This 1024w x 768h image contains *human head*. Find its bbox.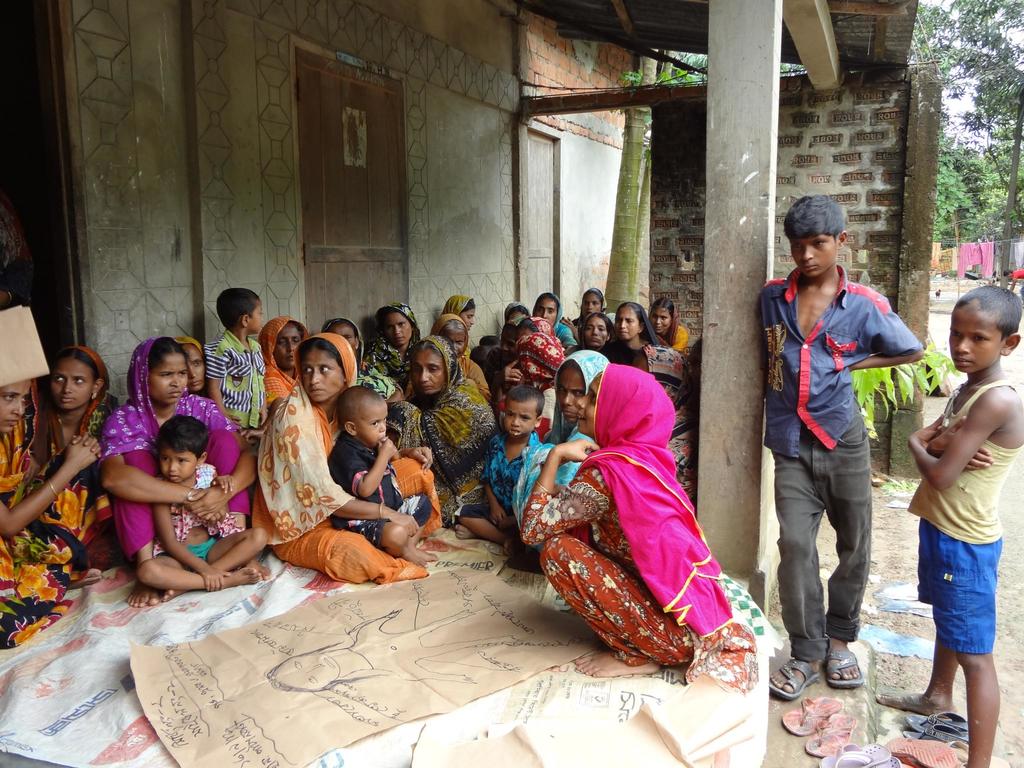
{"x1": 607, "y1": 303, "x2": 653, "y2": 341}.
